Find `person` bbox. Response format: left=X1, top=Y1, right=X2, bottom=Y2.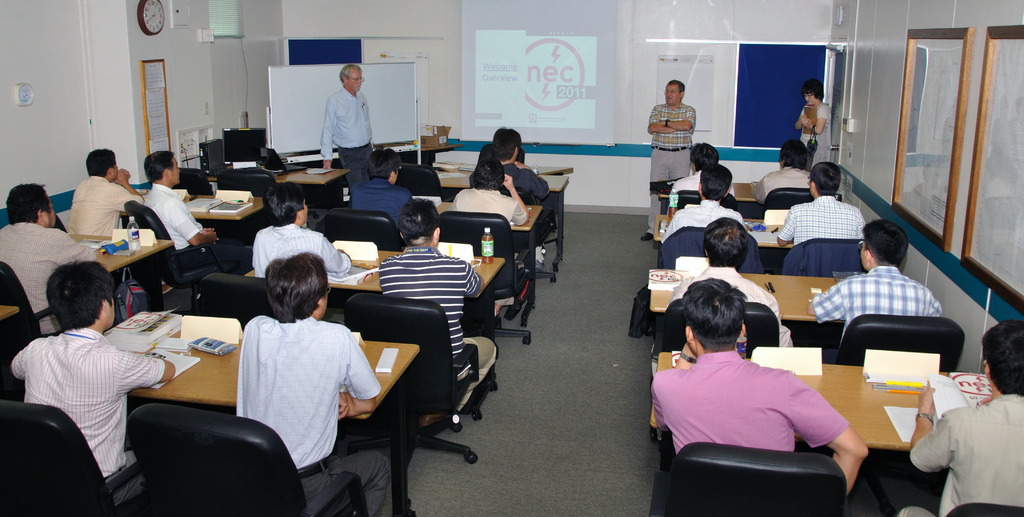
left=668, top=223, right=794, bottom=347.
